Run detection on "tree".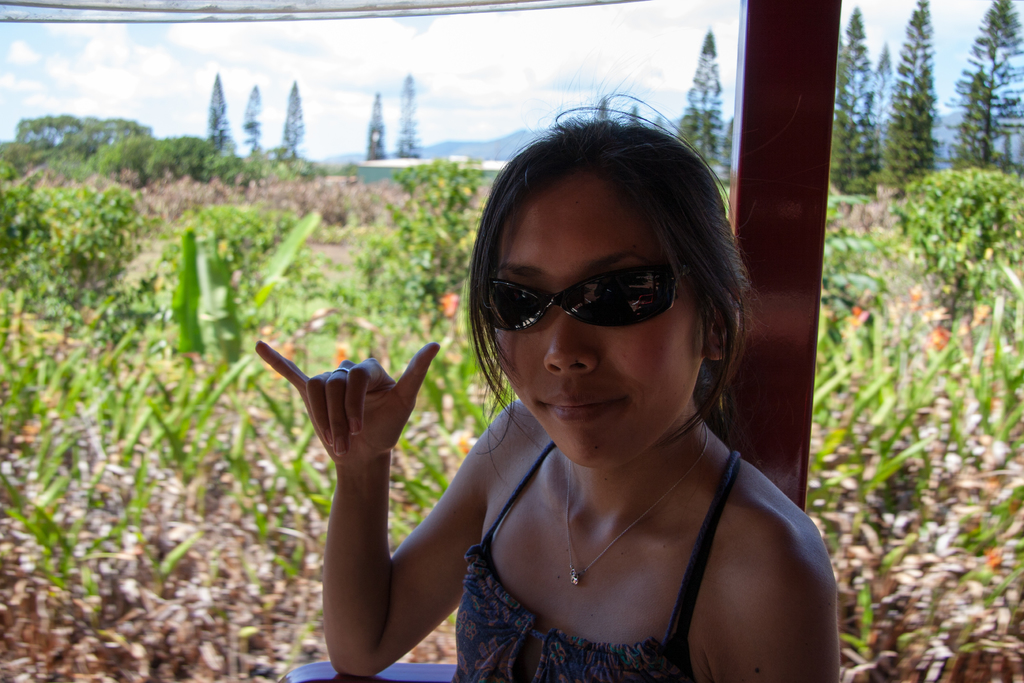
Result: x1=668, y1=0, x2=1023, y2=211.
